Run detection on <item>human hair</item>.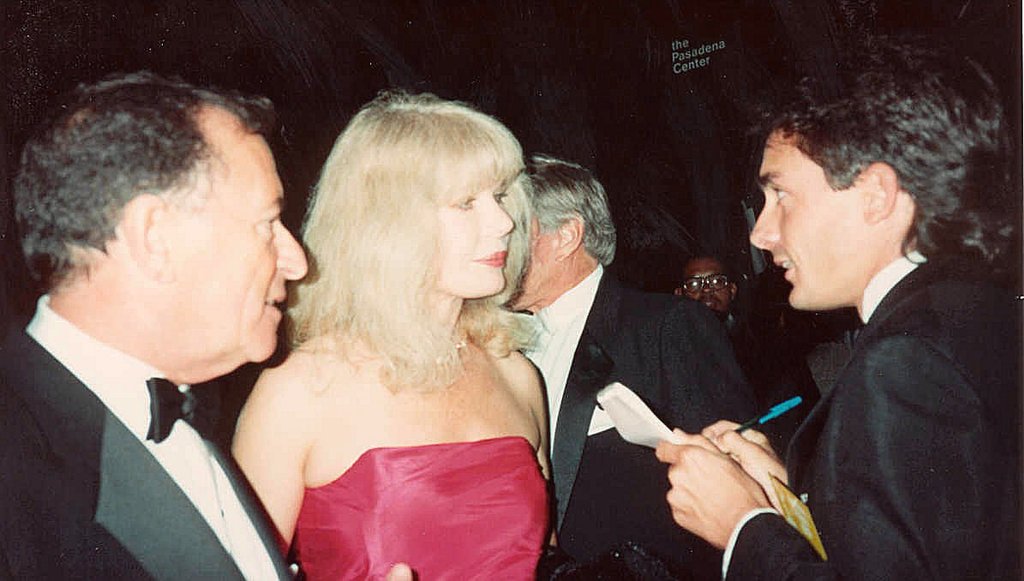
Result: Rect(745, 30, 1023, 285).
